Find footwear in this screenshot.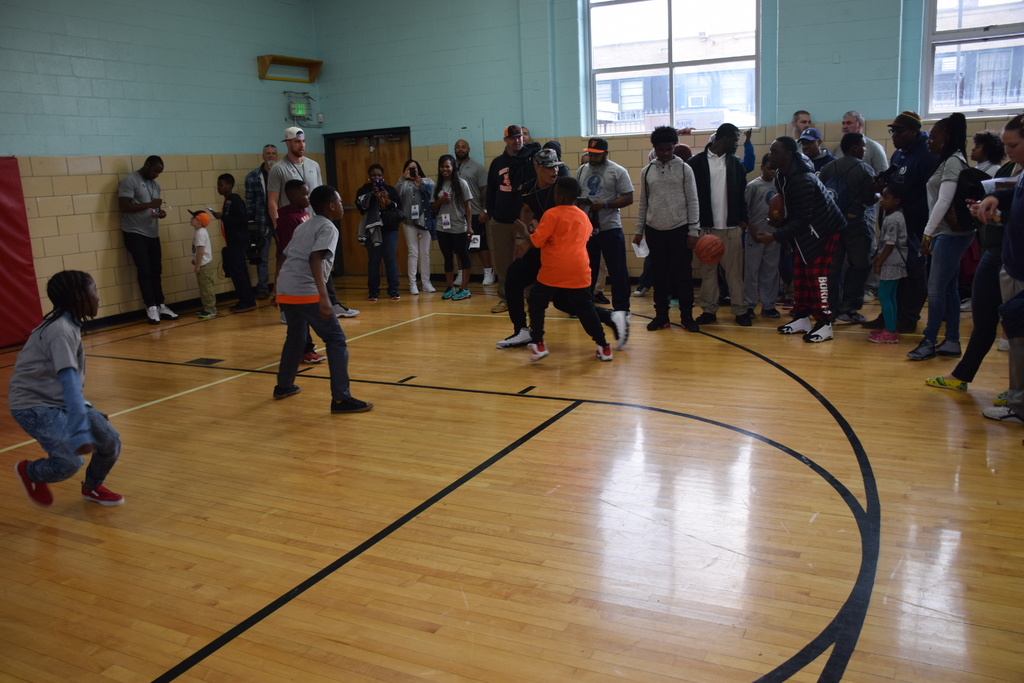
The bounding box for footwear is left=526, top=340, right=541, bottom=359.
